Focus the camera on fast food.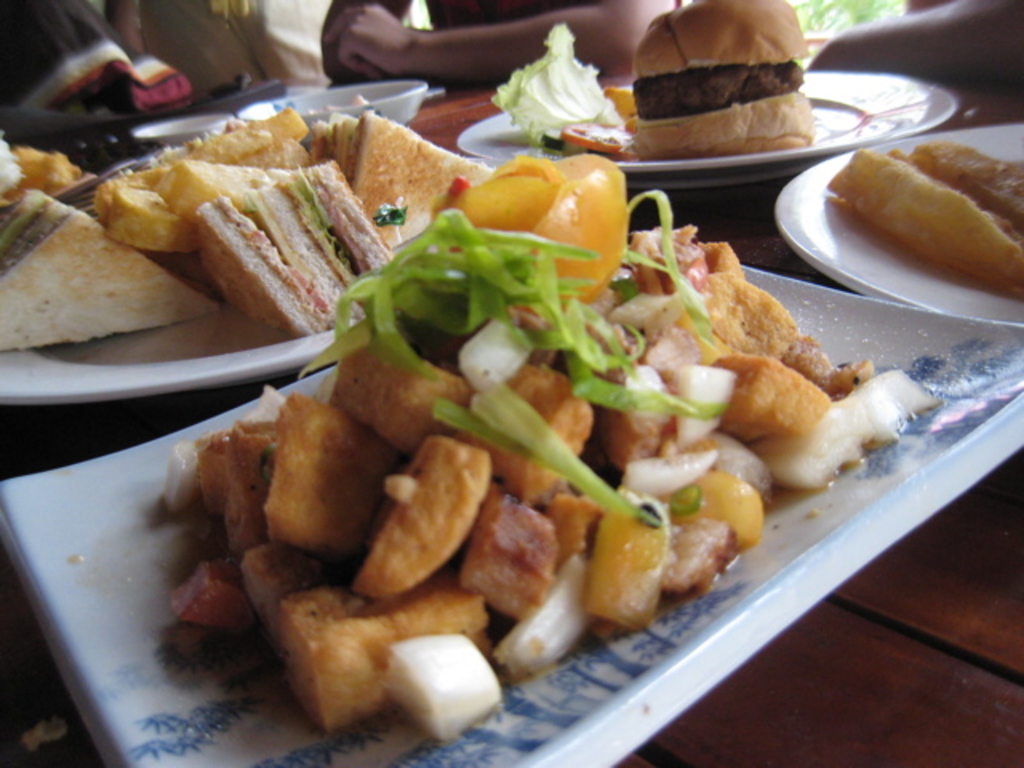
Focus region: Rect(626, 0, 813, 160).
